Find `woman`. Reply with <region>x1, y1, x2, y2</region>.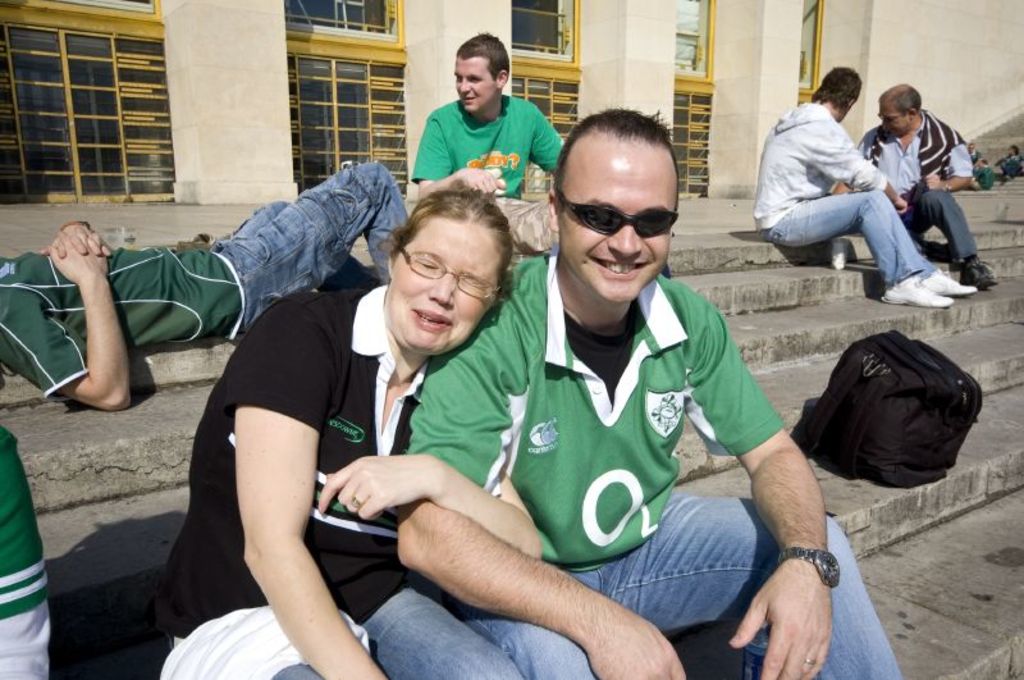
<region>141, 188, 554, 676</region>.
